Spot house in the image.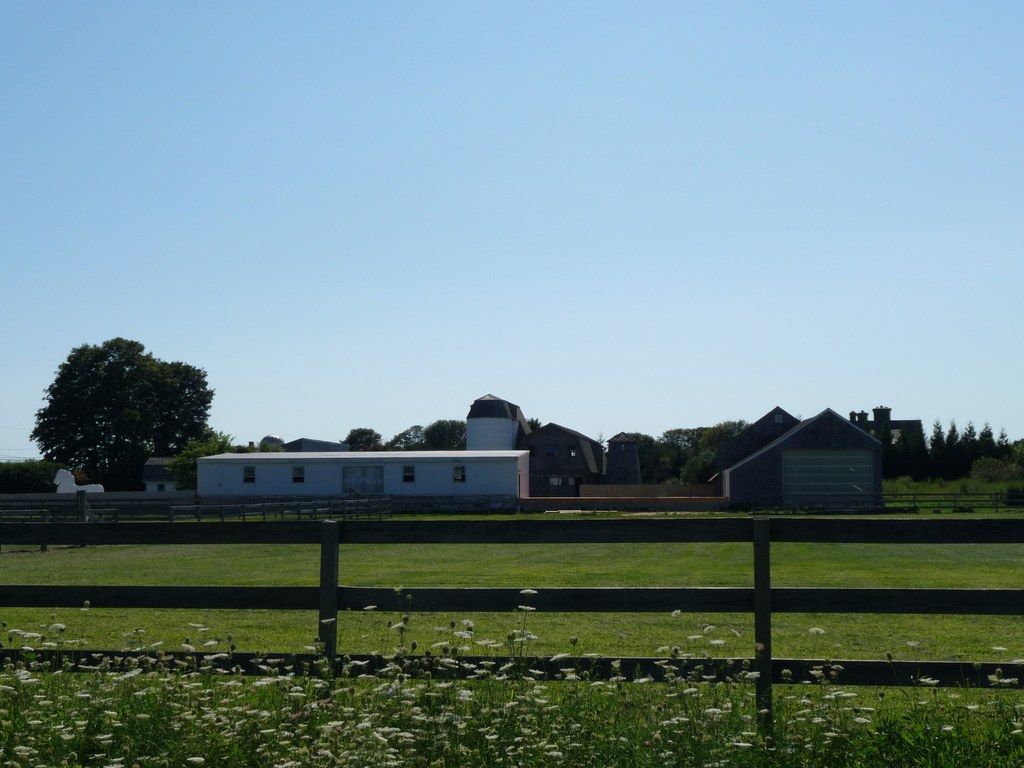
house found at rect(714, 417, 892, 516).
